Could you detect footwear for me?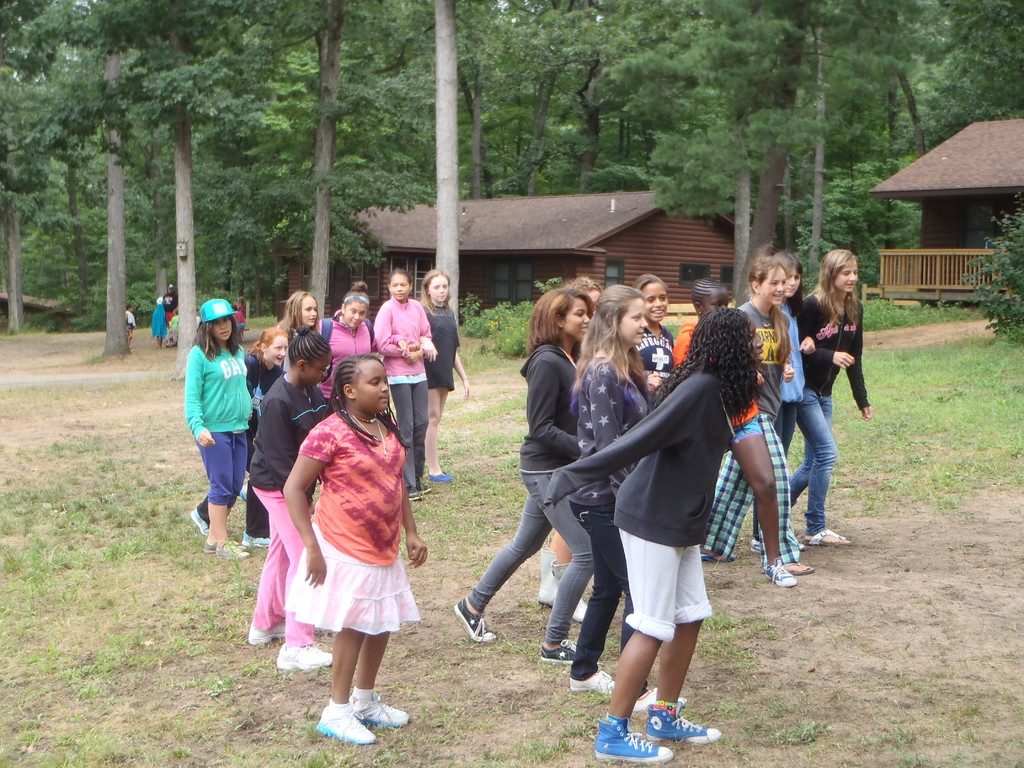
Detection result: pyautogui.locateOnScreen(407, 480, 432, 499).
